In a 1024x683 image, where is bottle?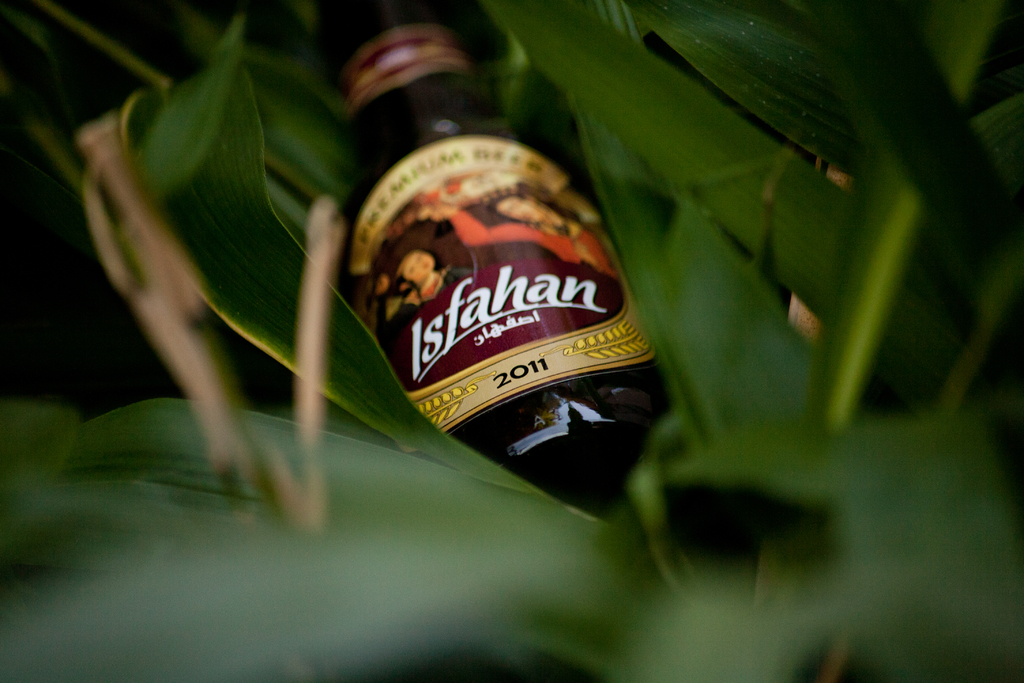
307, 60, 676, 481.
